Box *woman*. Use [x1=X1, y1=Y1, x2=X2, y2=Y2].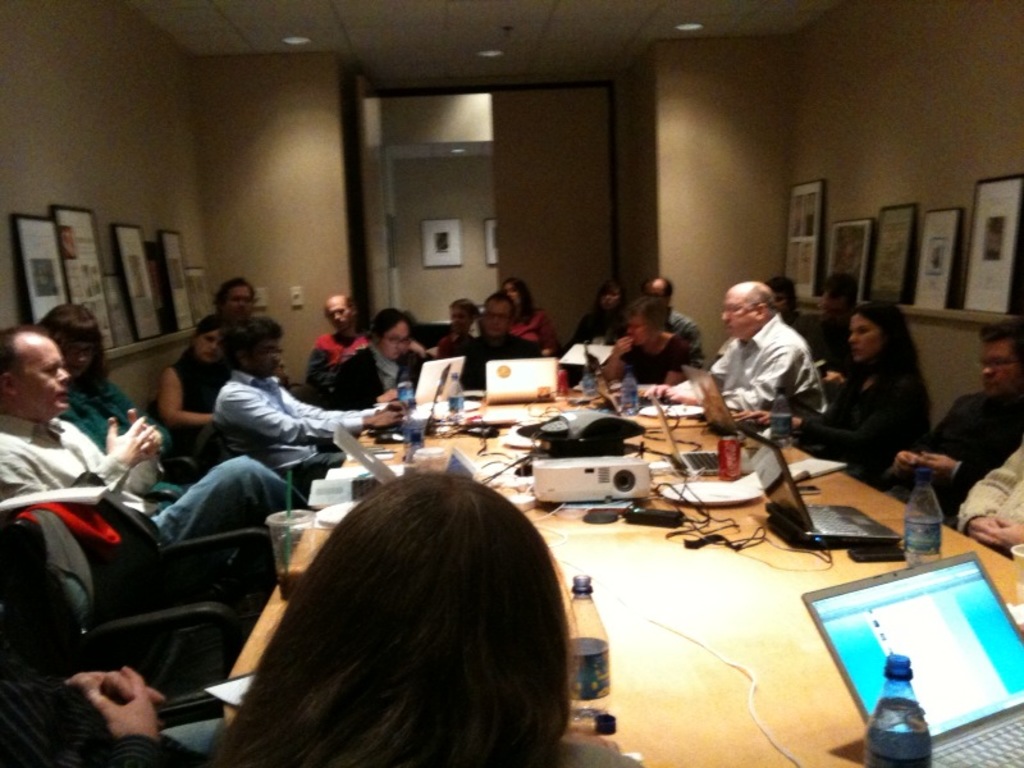
[x1=803, y1=305, x2=946, y2=463].
